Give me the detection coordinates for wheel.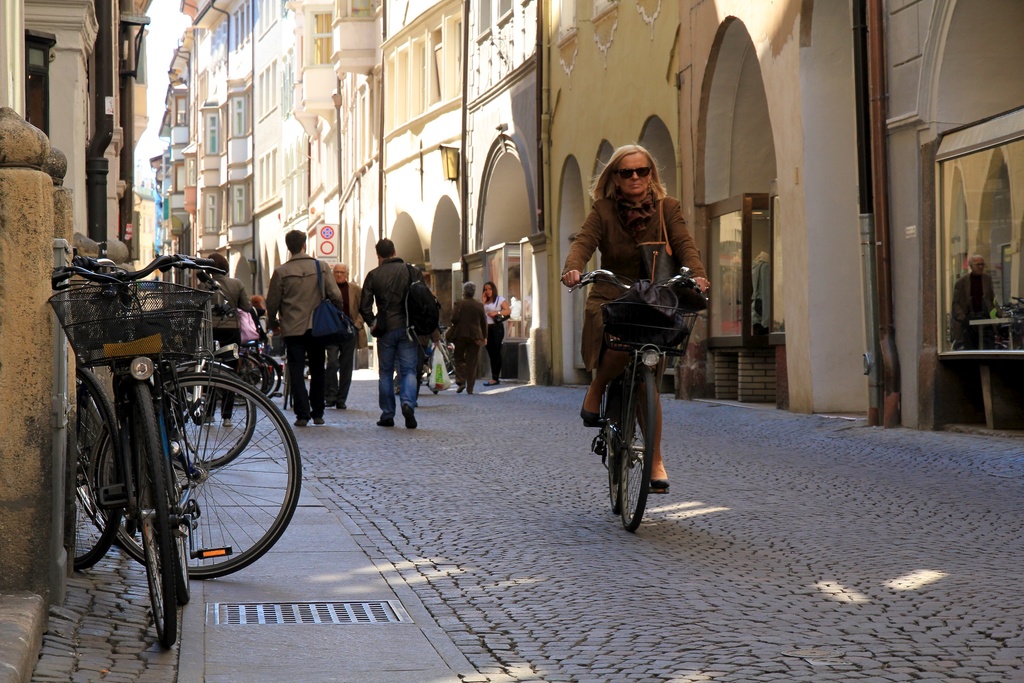
region(136, 383, 173, 650).
